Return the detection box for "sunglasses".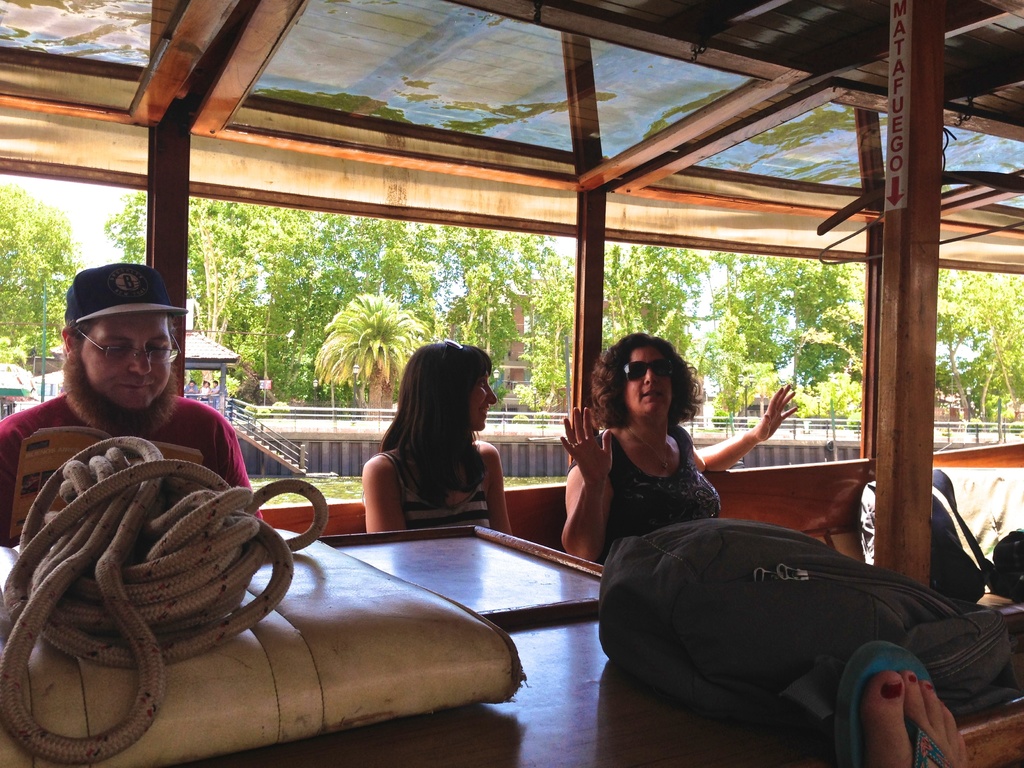
(616, 360, 673, 387).
